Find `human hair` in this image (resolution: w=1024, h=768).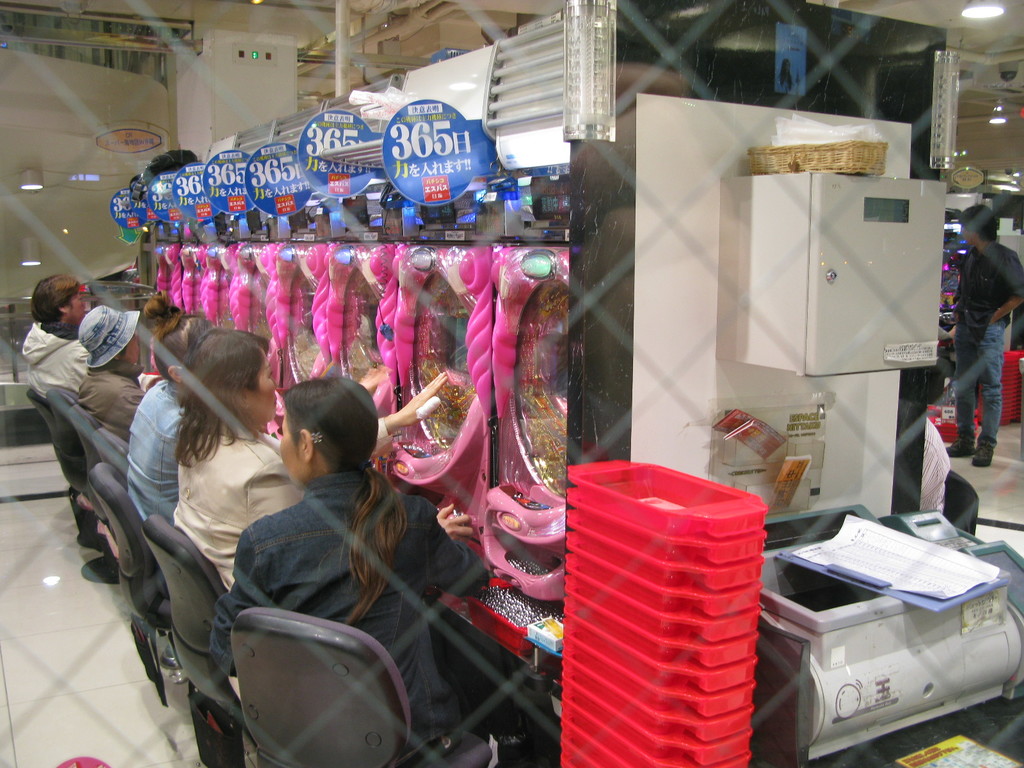
(left=107, top=342, right=131, bottom=369).
